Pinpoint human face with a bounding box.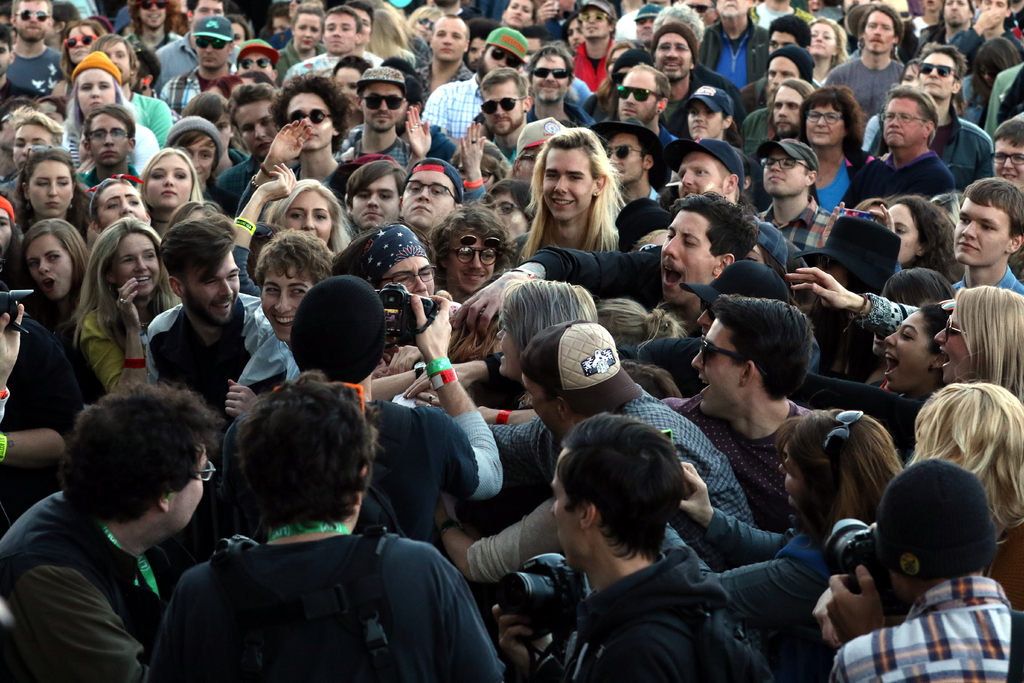
(x1=351, y1=173, x2=399, y2=231).
